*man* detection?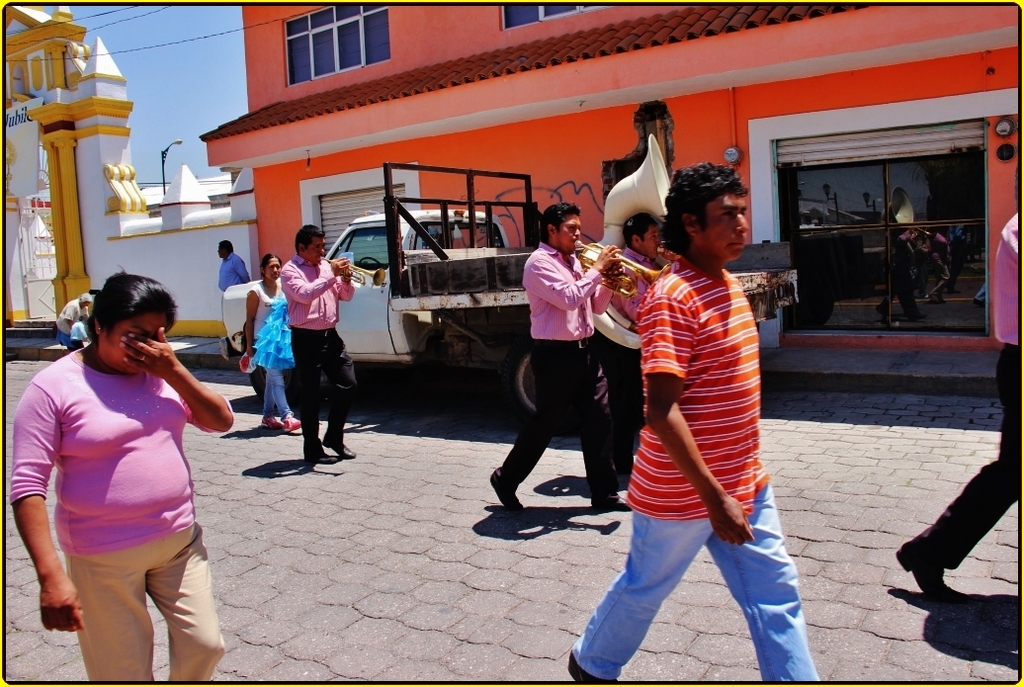
crop(885, 207, 1023, 615)
